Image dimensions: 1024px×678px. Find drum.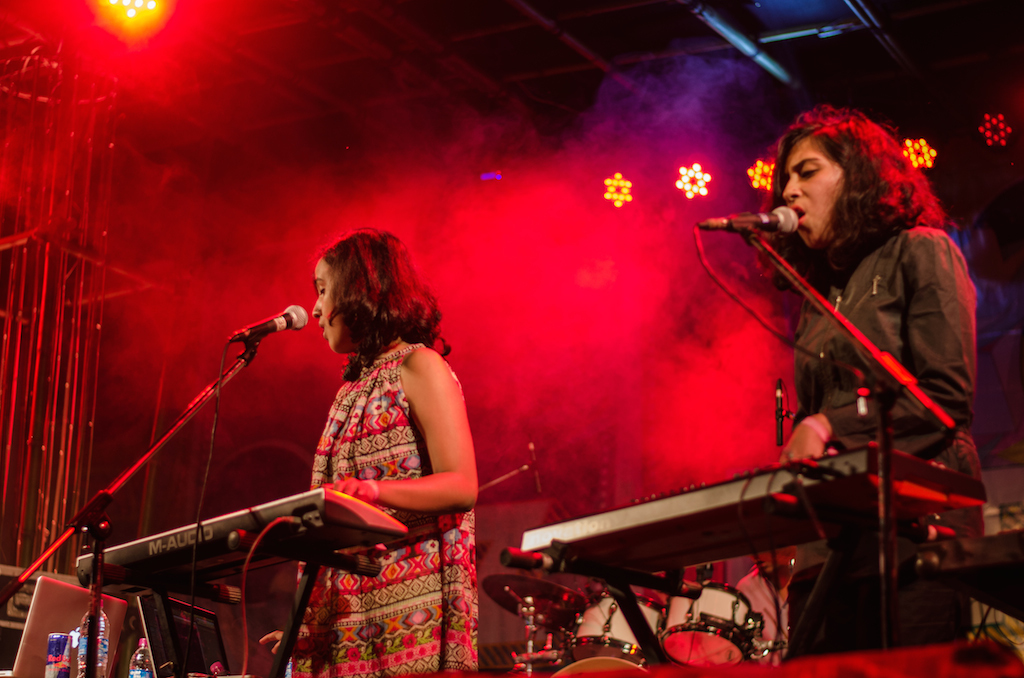
<bbox>550, 657, 659, 677</bbox>.
